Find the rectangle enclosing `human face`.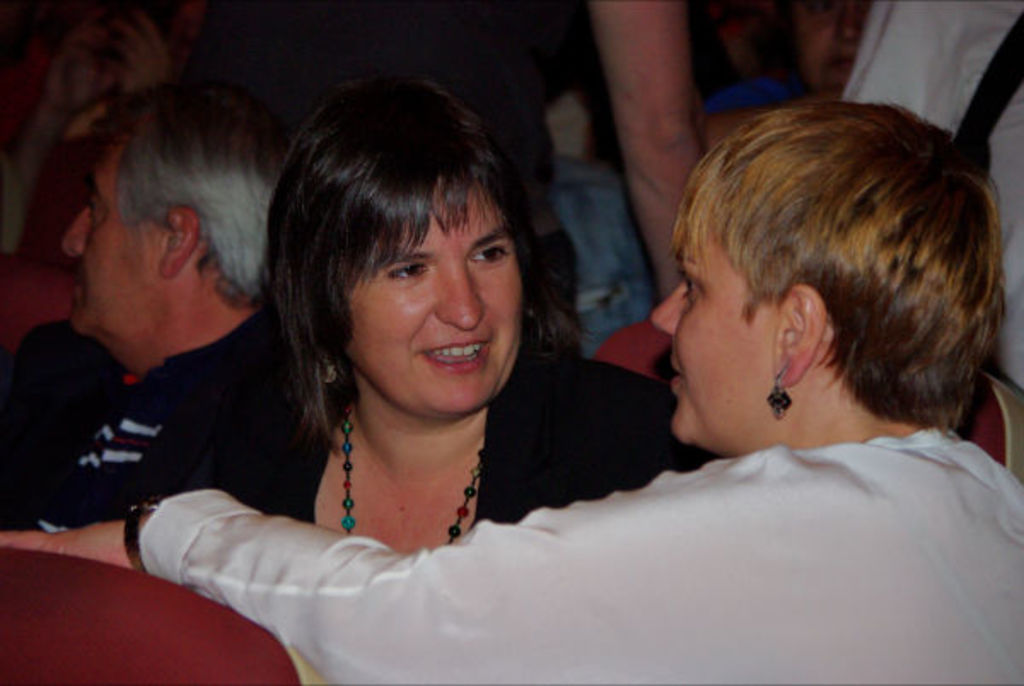
bbox(348, 179, 522, 416).
